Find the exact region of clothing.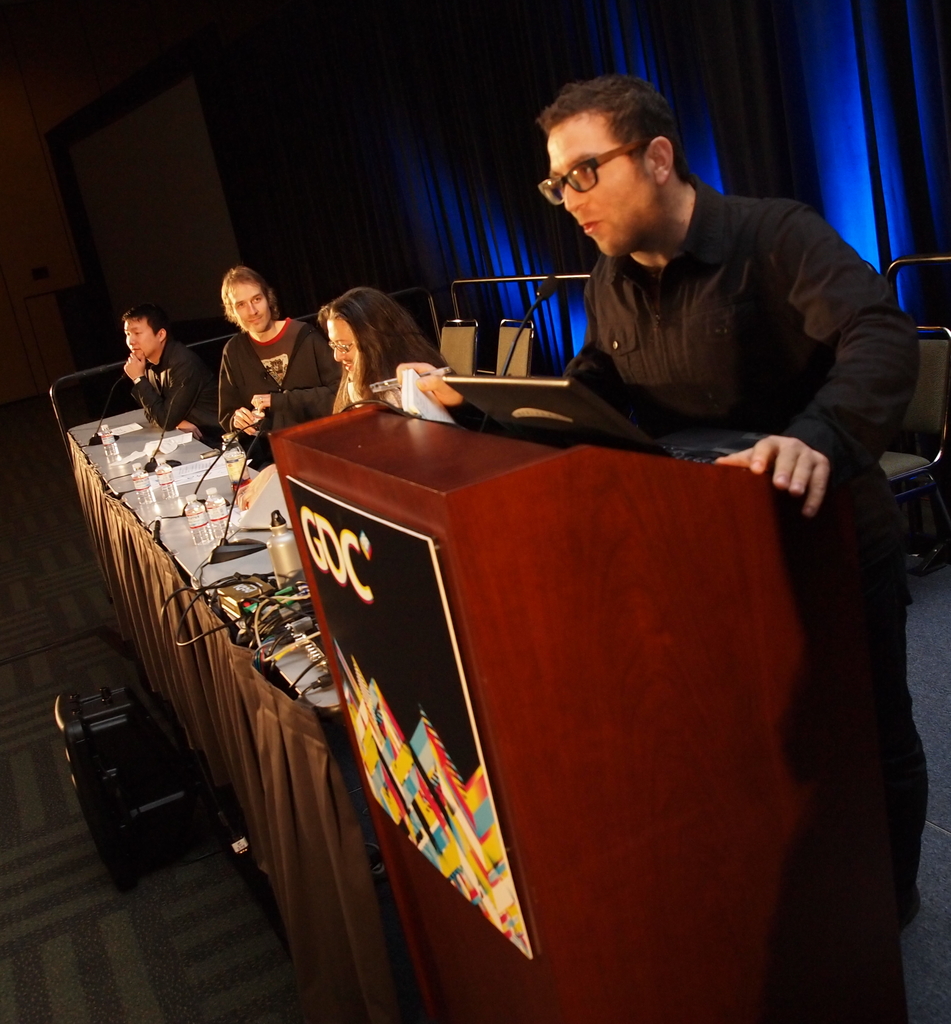
Exact region: l=131, t=339, r=218, b=434.
